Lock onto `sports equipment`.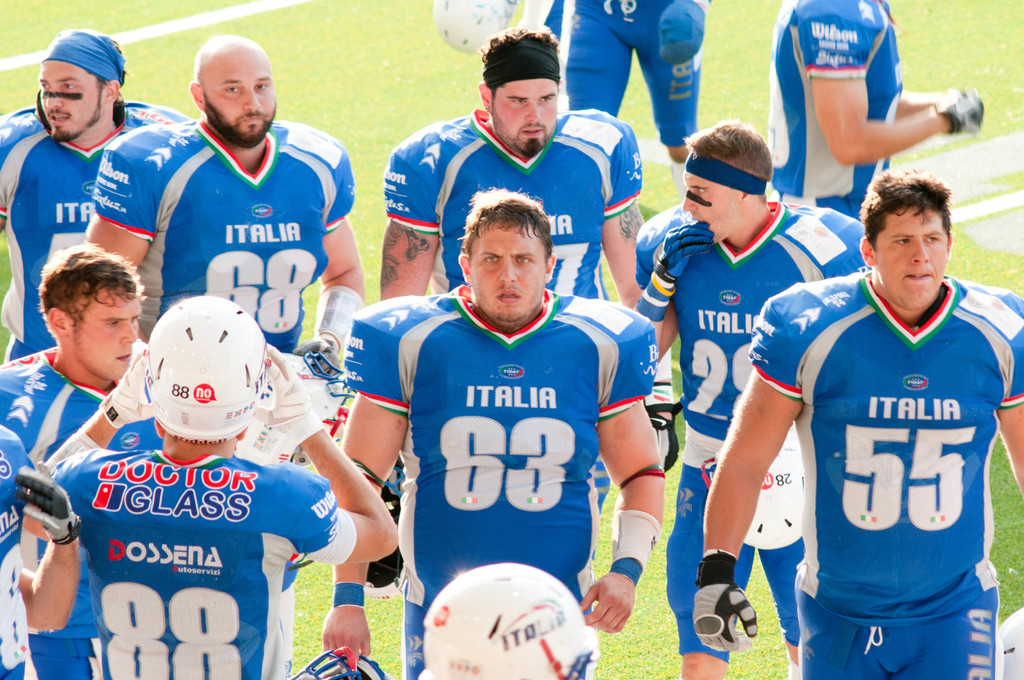
Locked: rect(361, 522, 408, 601).
